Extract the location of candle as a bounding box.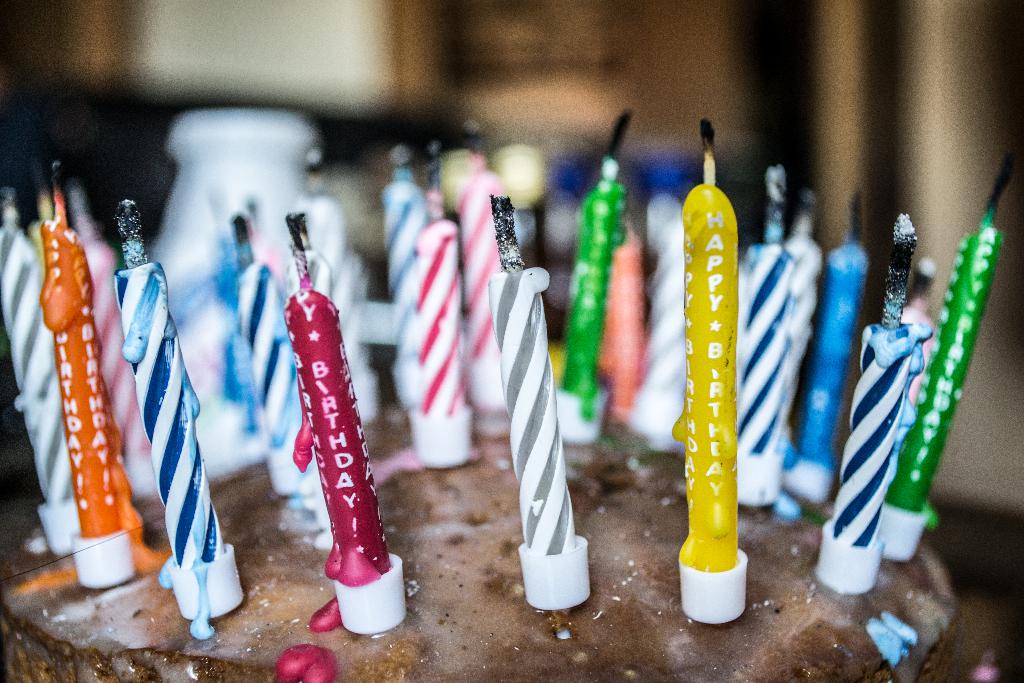
crop(808, 217, 934, 593).
